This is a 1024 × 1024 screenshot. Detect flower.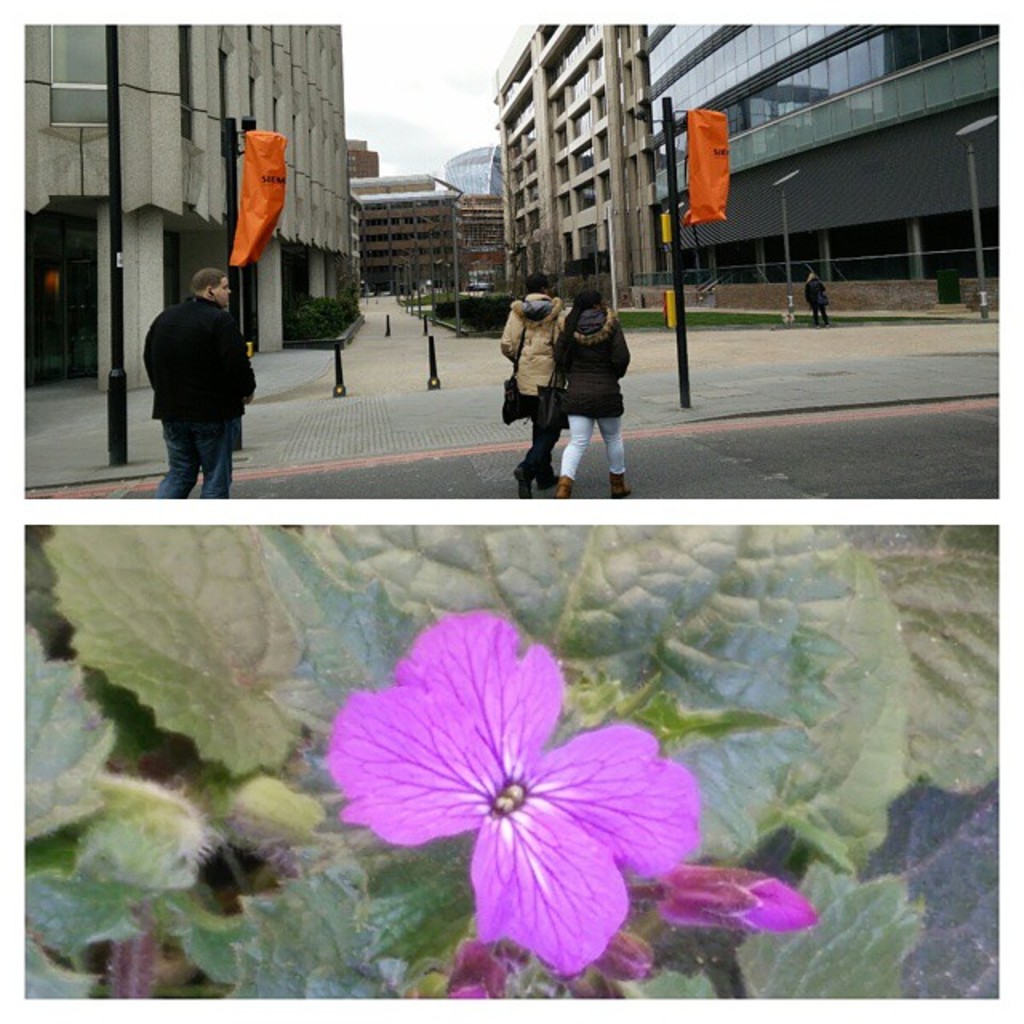
bbox=(322, 624, 720, 974).
